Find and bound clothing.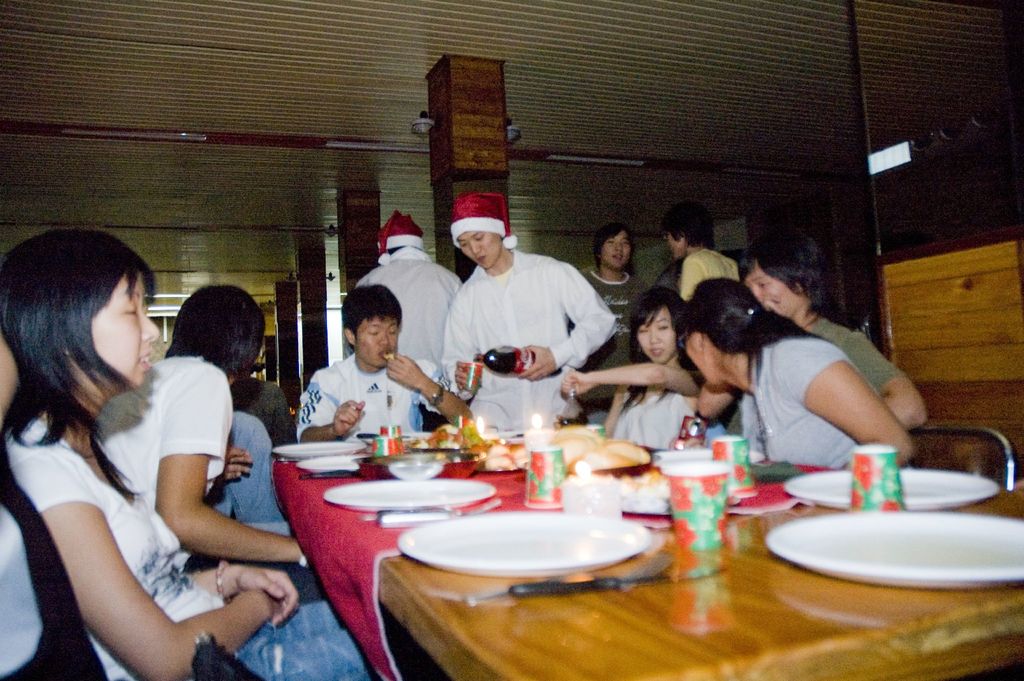
Bound: BBox(438, 249, 617, 429).
